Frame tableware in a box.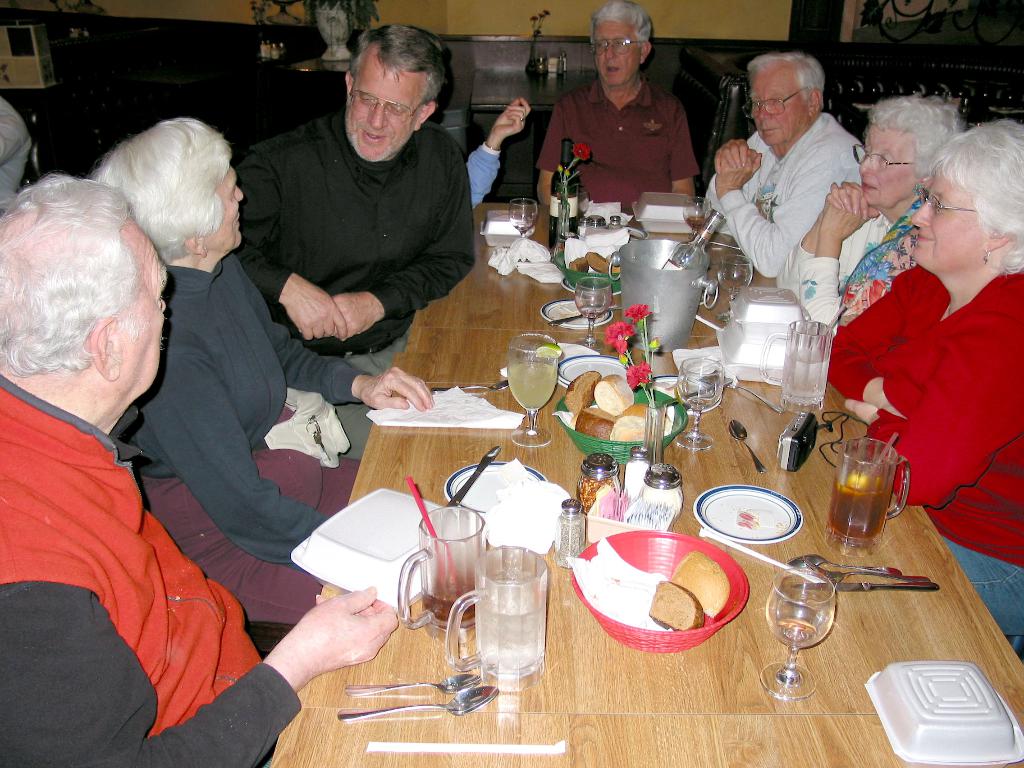
[574, 275, 612, 351].
